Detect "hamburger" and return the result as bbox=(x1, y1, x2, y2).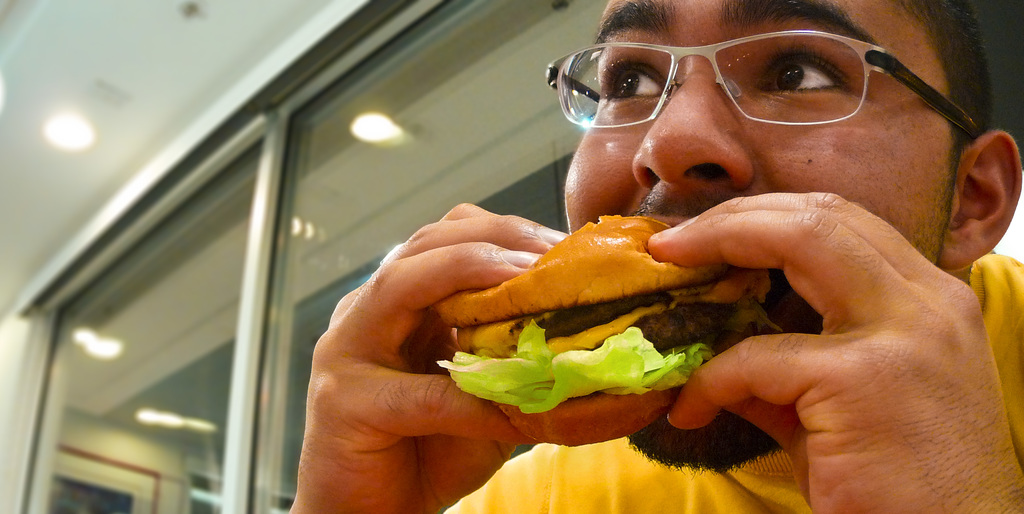
bbox=(435, 212, 790, 442).
